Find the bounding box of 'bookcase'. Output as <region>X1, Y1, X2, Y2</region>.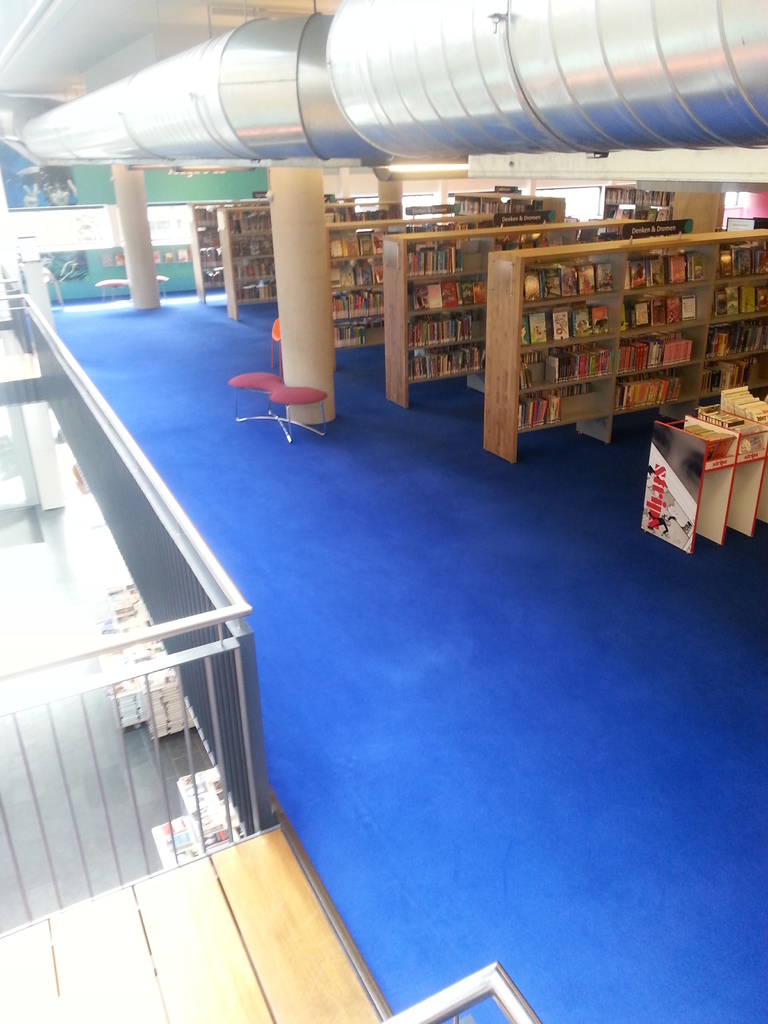
<region>379, 218, 584, 417</region>.
